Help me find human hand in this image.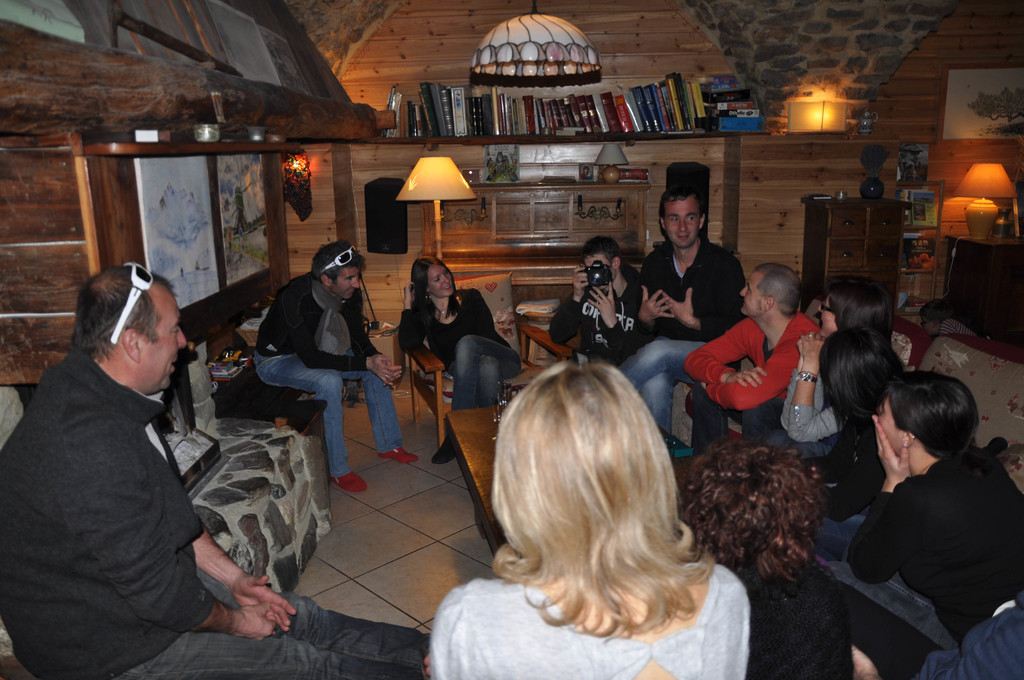
Found it: (left=660, top=286, right=695, bottom=327).
